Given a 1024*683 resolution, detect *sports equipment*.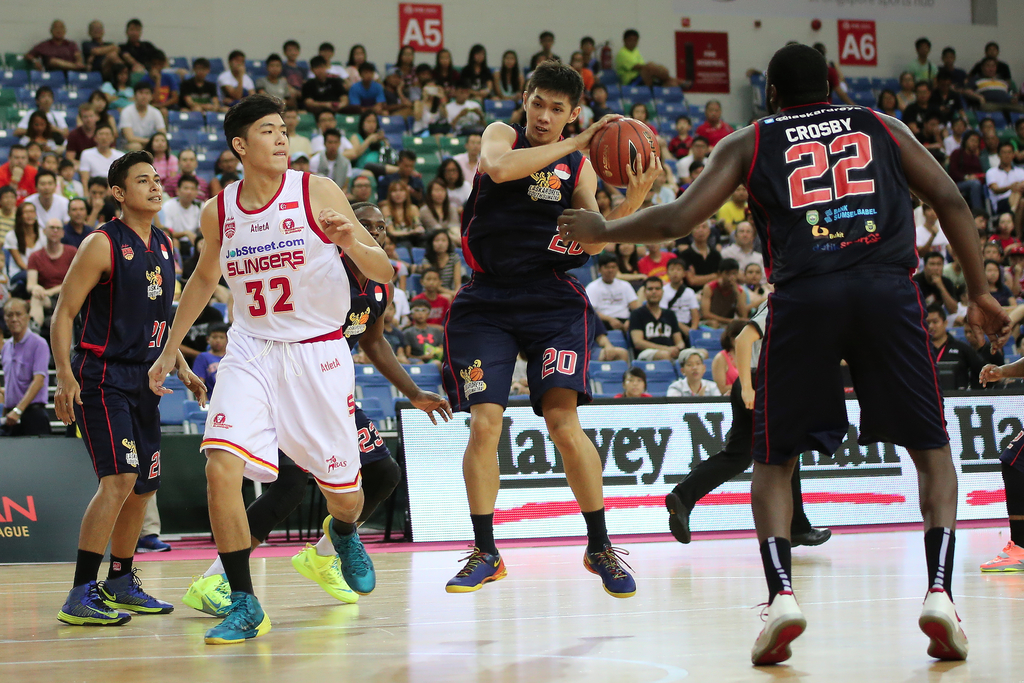
99/568/173/613.
